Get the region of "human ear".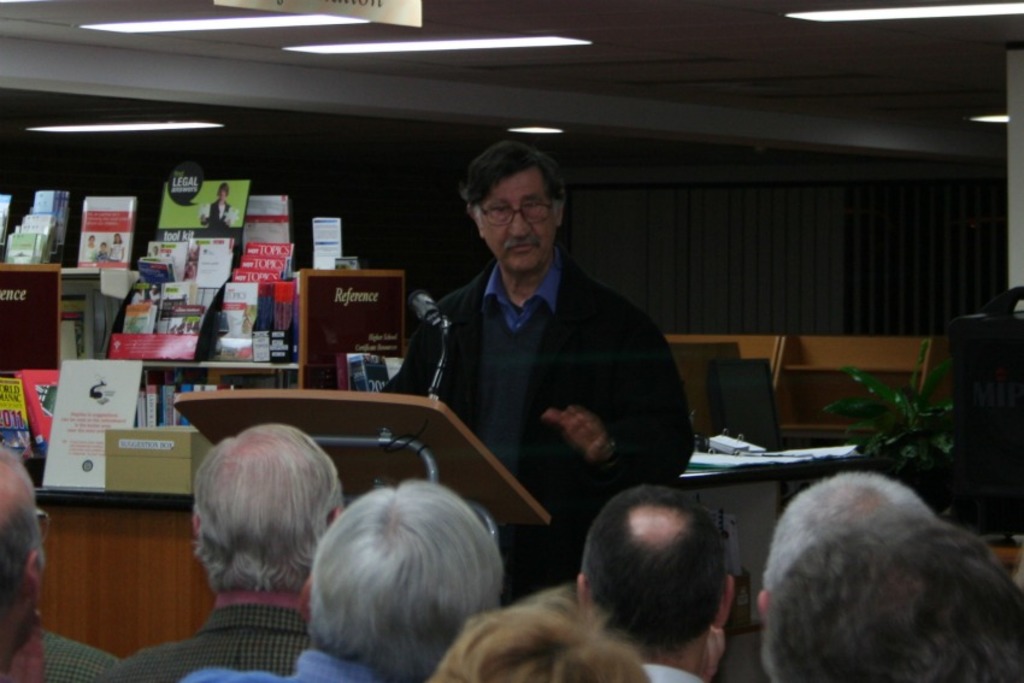
region(555, 194, 564, 226).
